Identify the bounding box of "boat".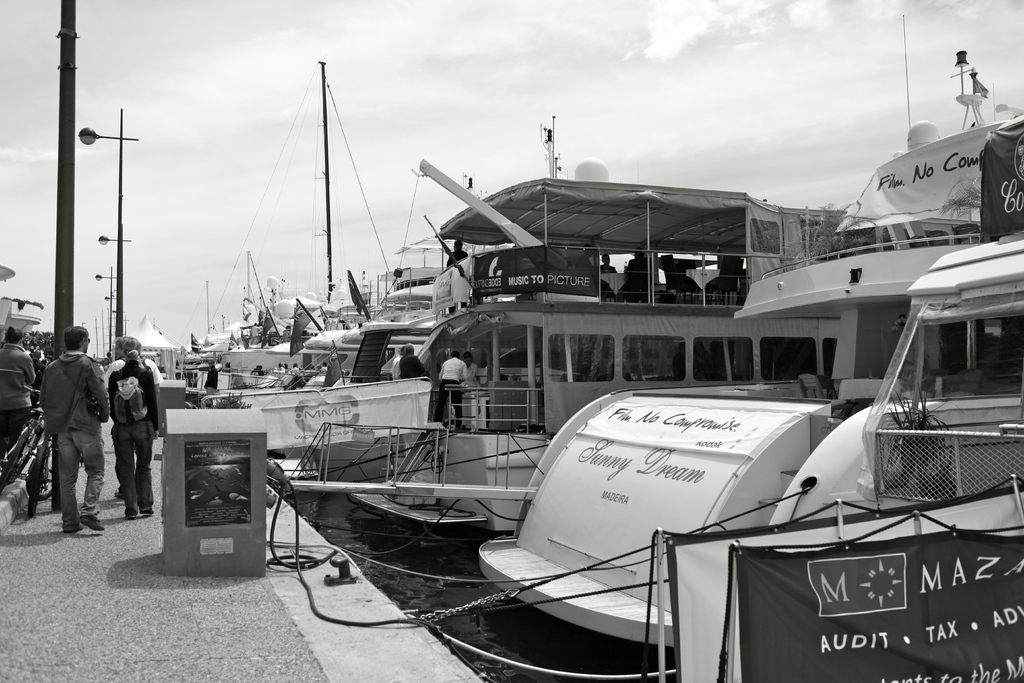
199,320,439,462.
